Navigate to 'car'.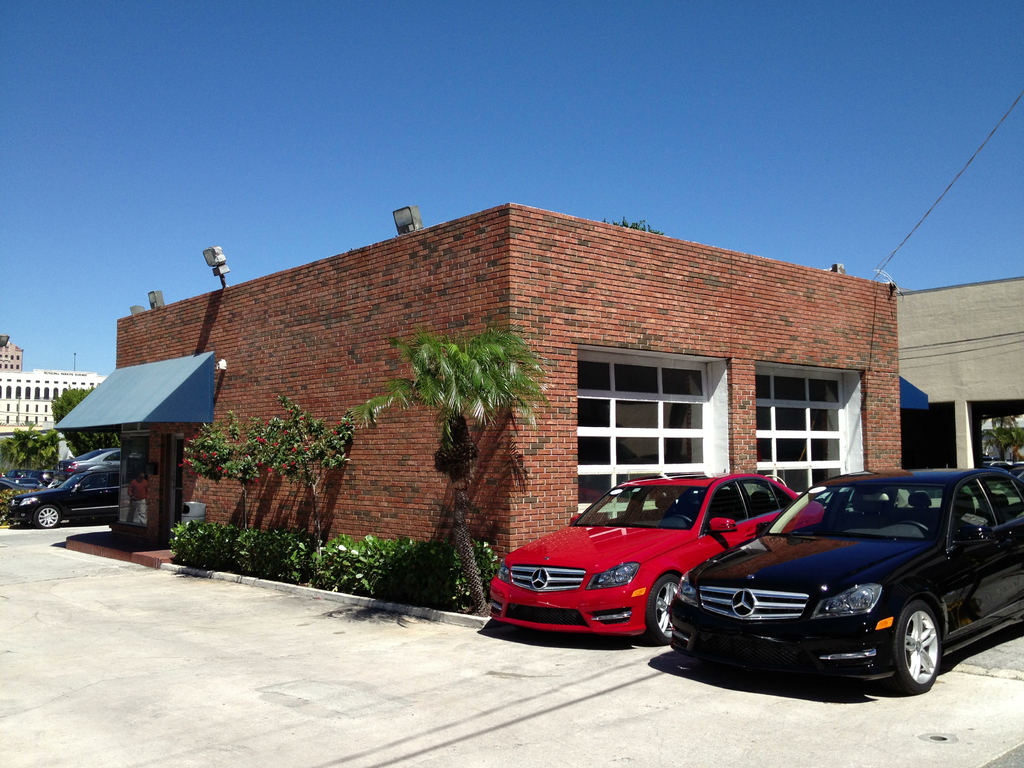
Navigation target: {"x1": 659, "y1": 480, "x2": 998, "y2": 703}.
